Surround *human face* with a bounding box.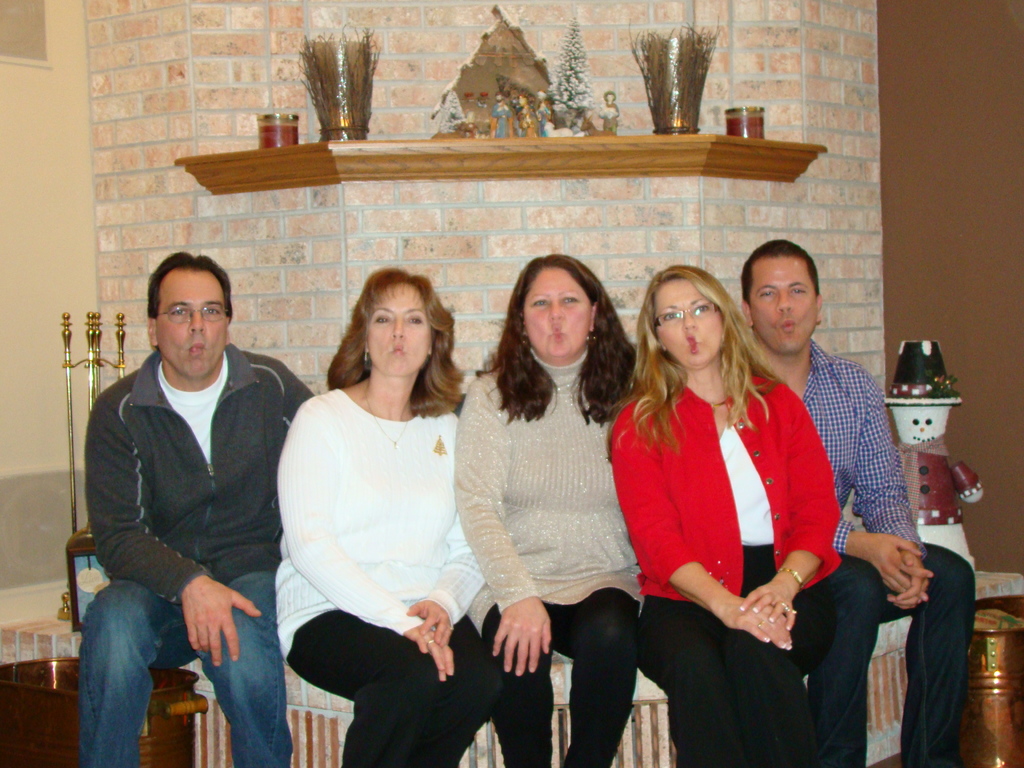
528/264/595/357.
